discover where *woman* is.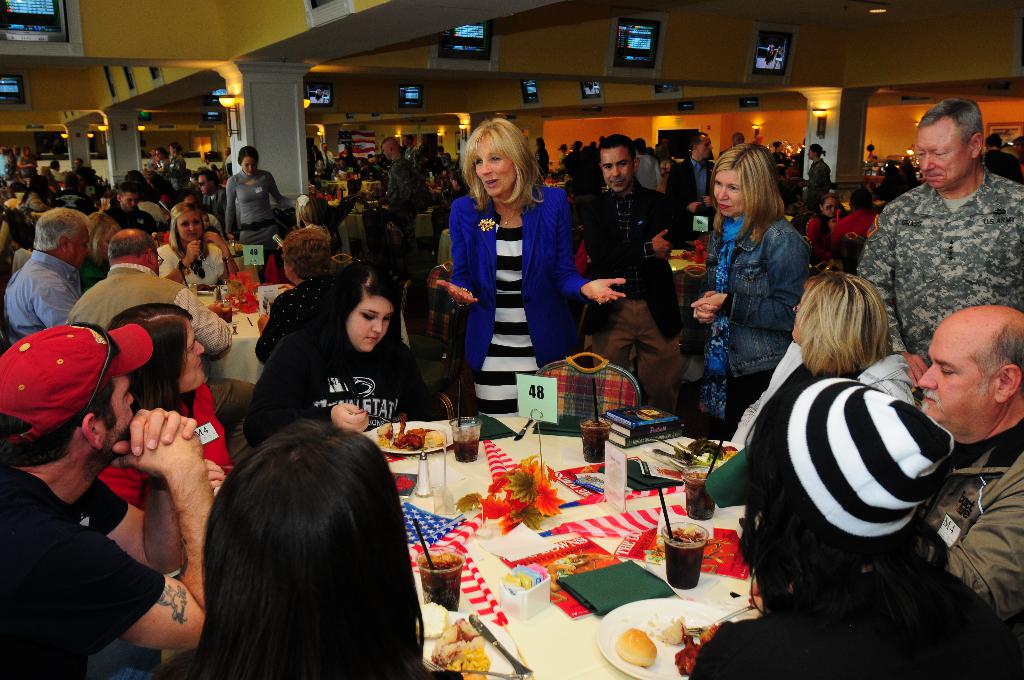
Discovered at detection(733, 270, 913, 442).
